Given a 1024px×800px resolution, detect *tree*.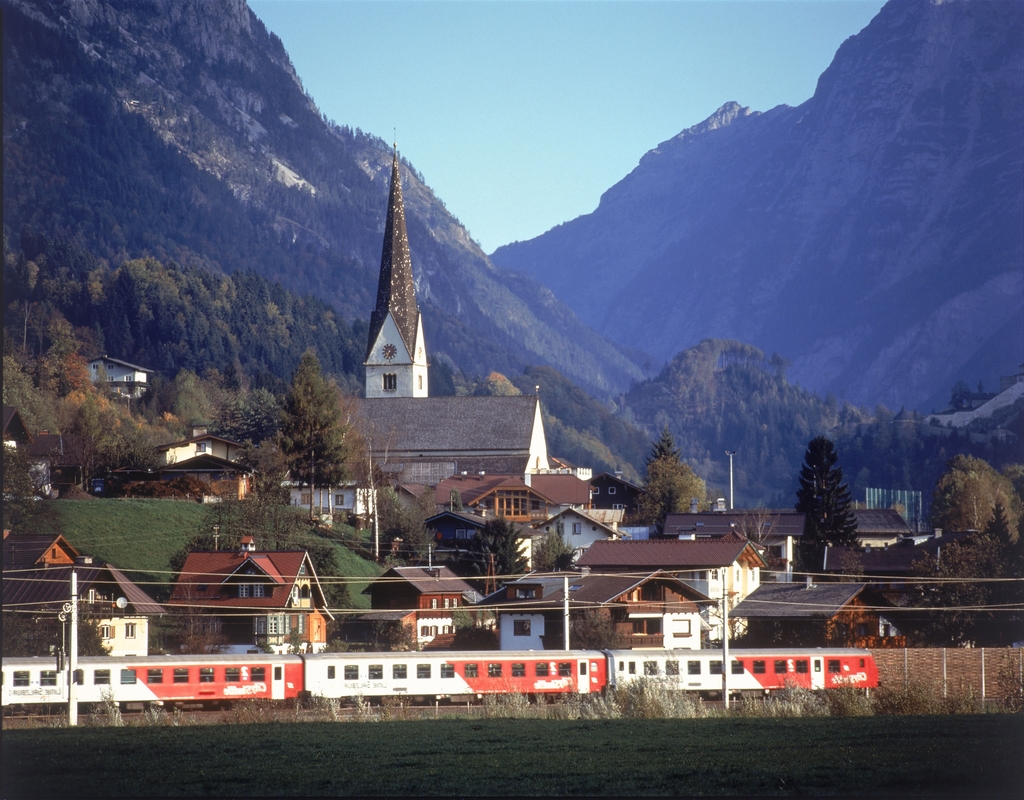
bbox=[905, 526, 1023, 647].
